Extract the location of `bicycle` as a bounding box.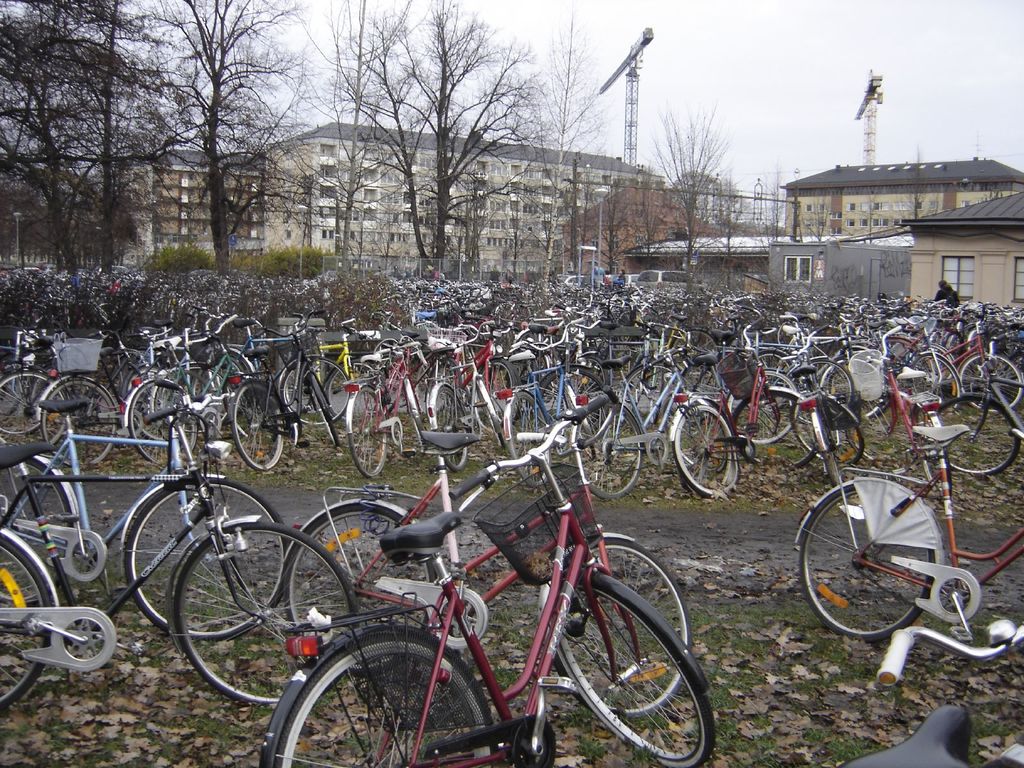
718:321:786:364.
